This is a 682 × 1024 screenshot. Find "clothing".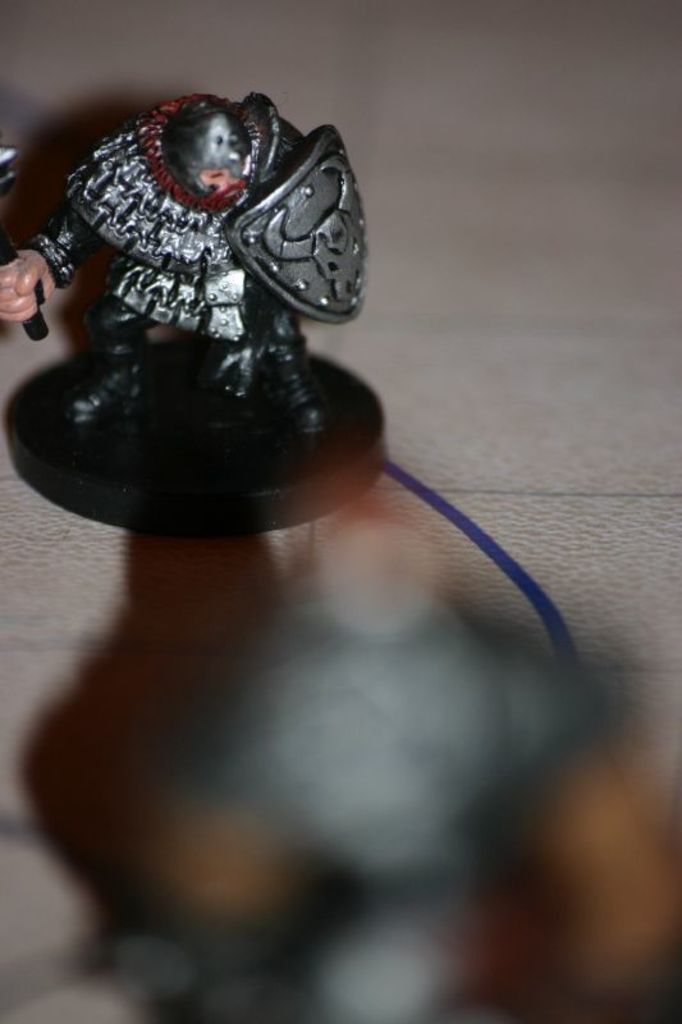
Bounding box: left=22, top=99, right=303, bottom=335.
